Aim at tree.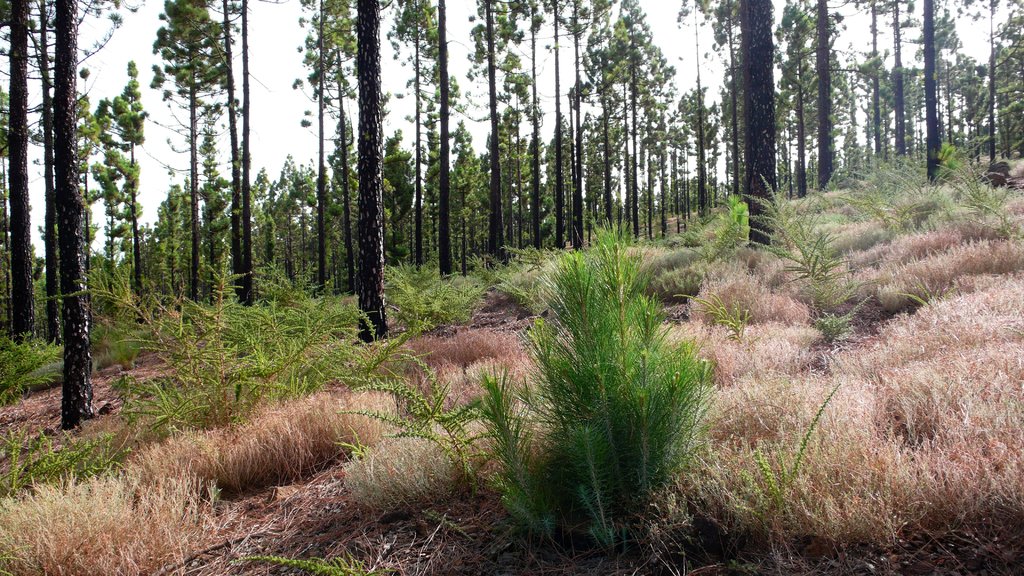
Aimed at {"left": 376, "top": 0, "right": 440, "bottom": 259}.
